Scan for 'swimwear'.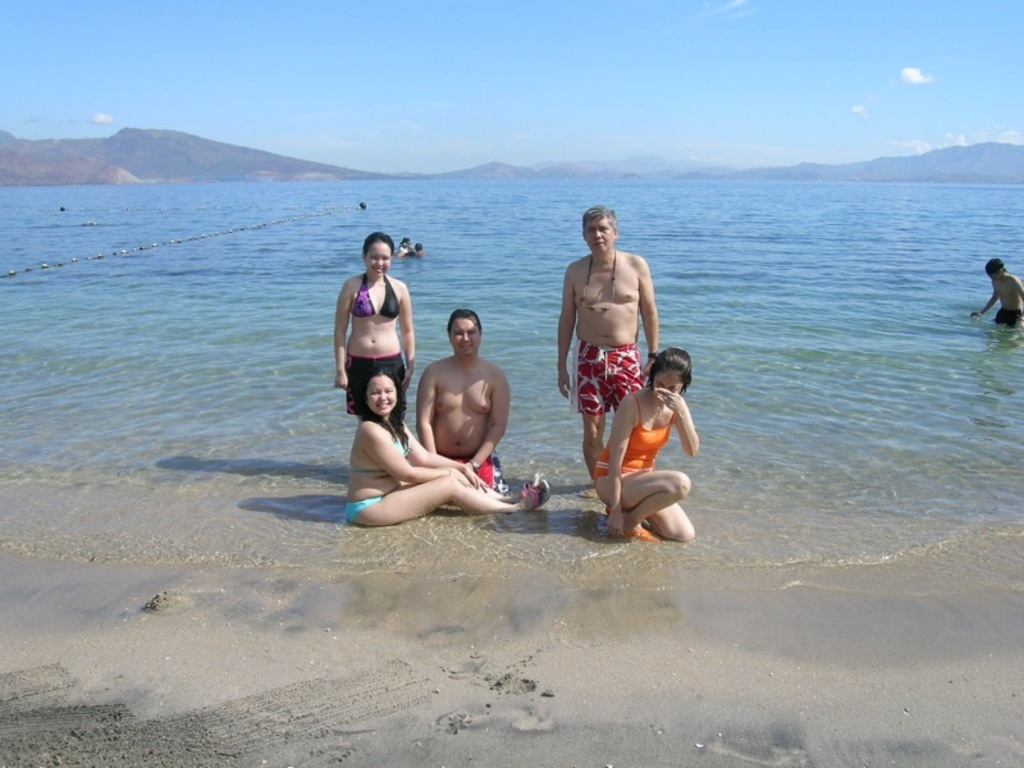
Scan result: box(346, 428, 412, 472).
